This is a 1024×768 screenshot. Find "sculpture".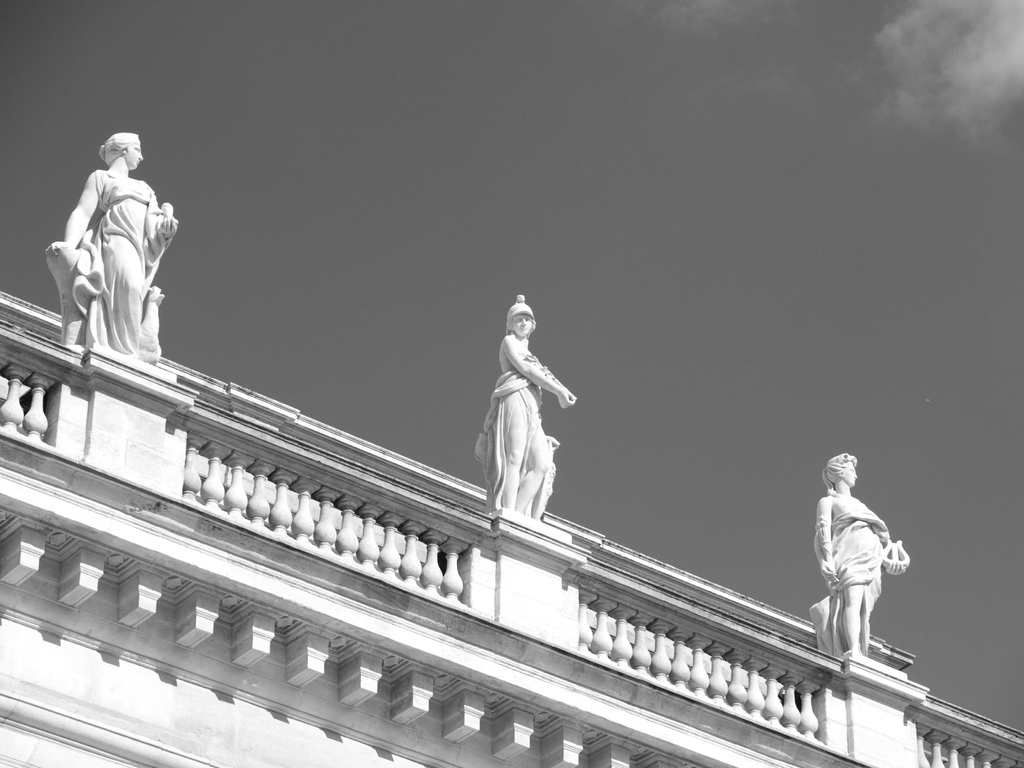
Bounding box: 470:292:579:526.
